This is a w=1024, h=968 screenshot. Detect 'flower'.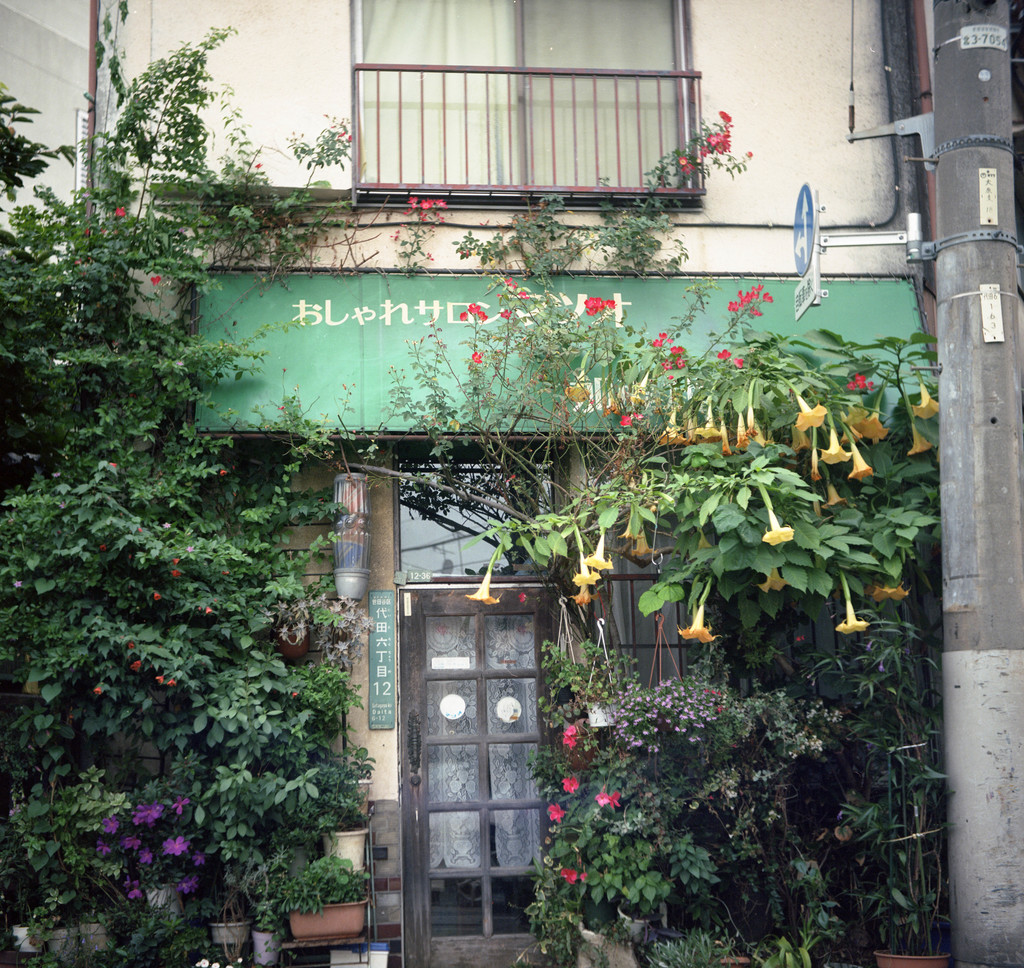
bbox=(157, 677, 161, 682).
